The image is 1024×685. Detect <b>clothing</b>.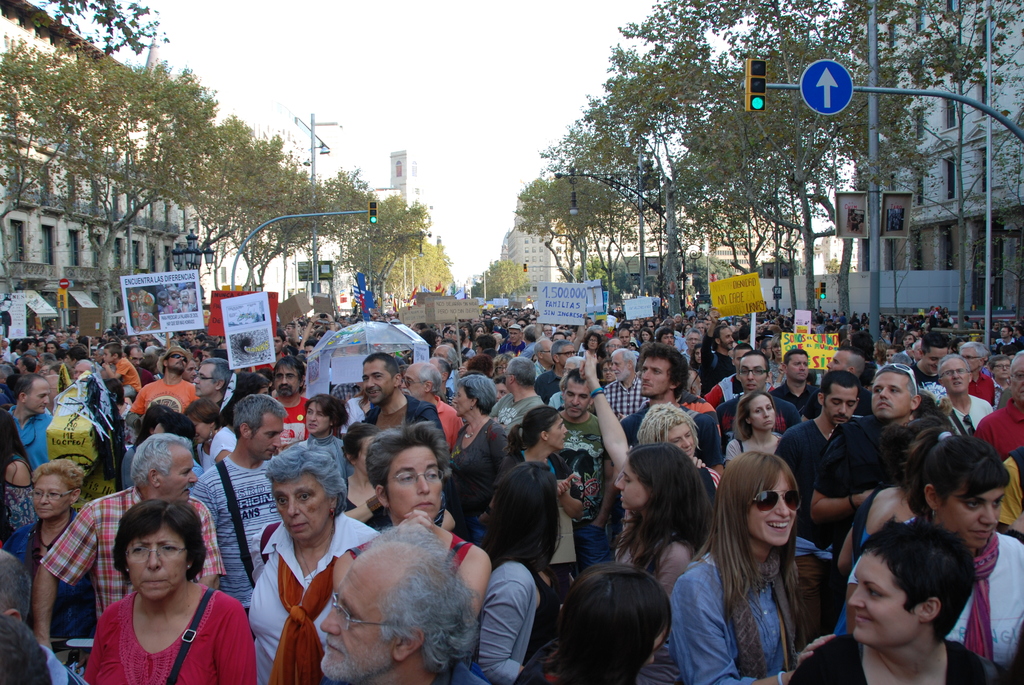
Detection: x1=203 y1=443 x2=283 y2=610.
